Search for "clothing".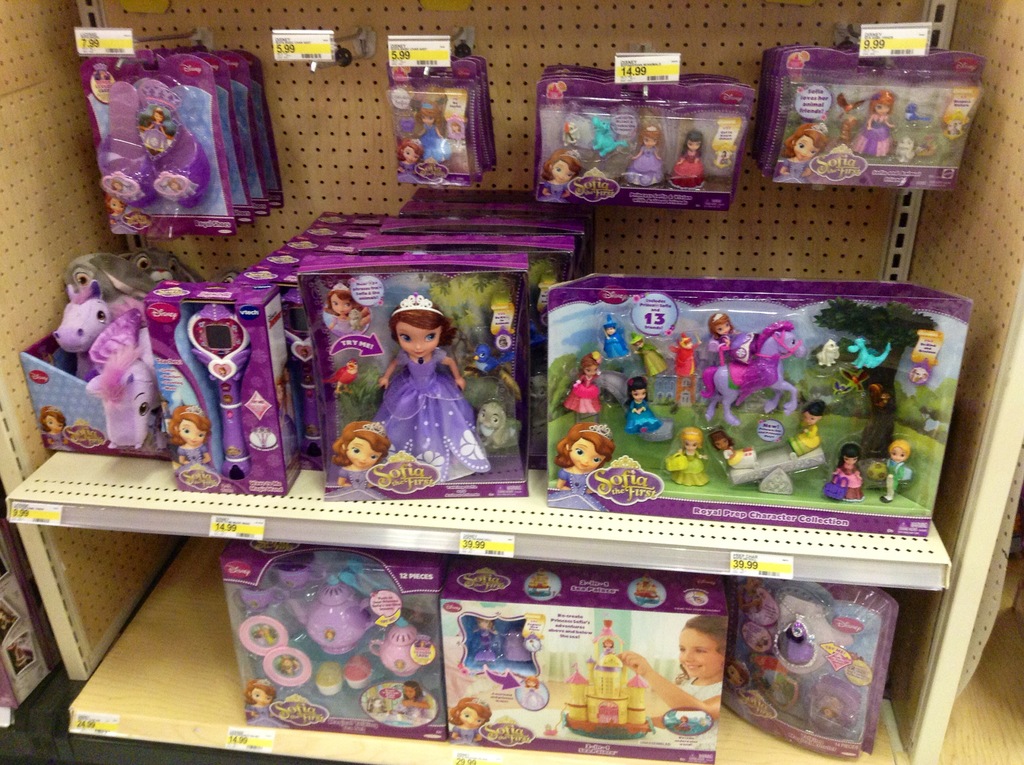
Found at x1=330, y1=317, x2=363, y2=332.
